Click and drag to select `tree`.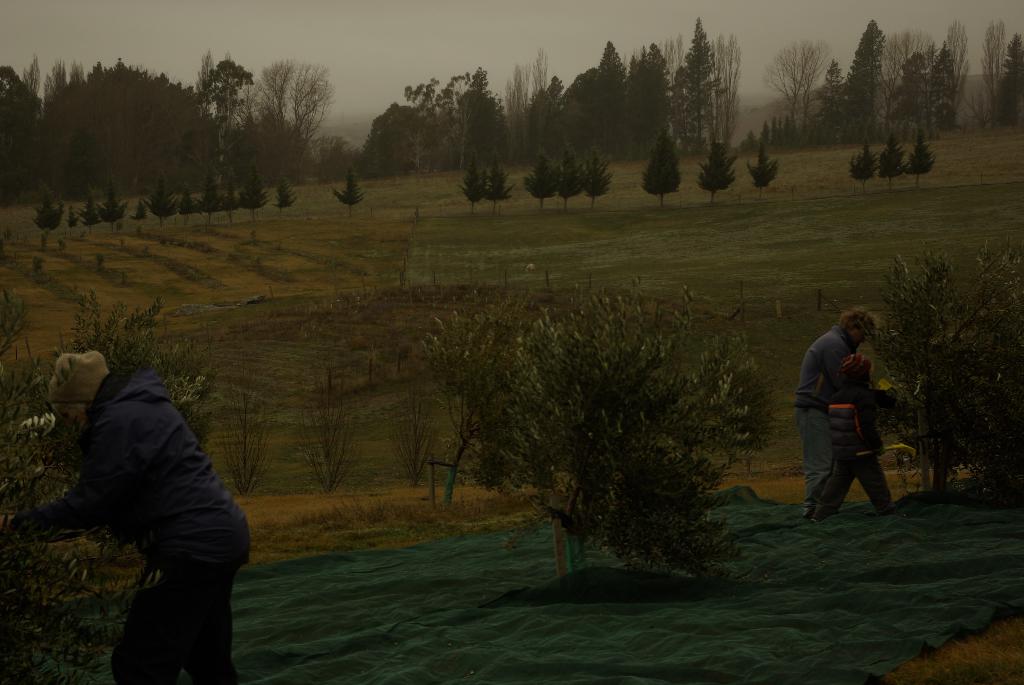
Selection: (x1=904, y1=139, x2=933, y2=192).
